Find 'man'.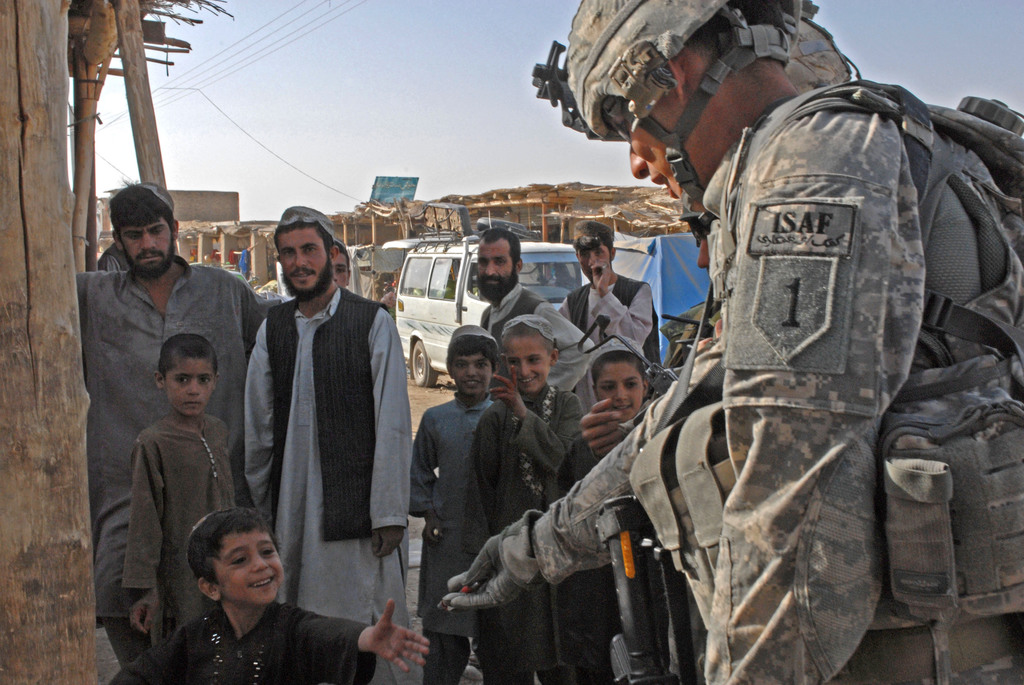
crop(73, 179, 268, 684).
